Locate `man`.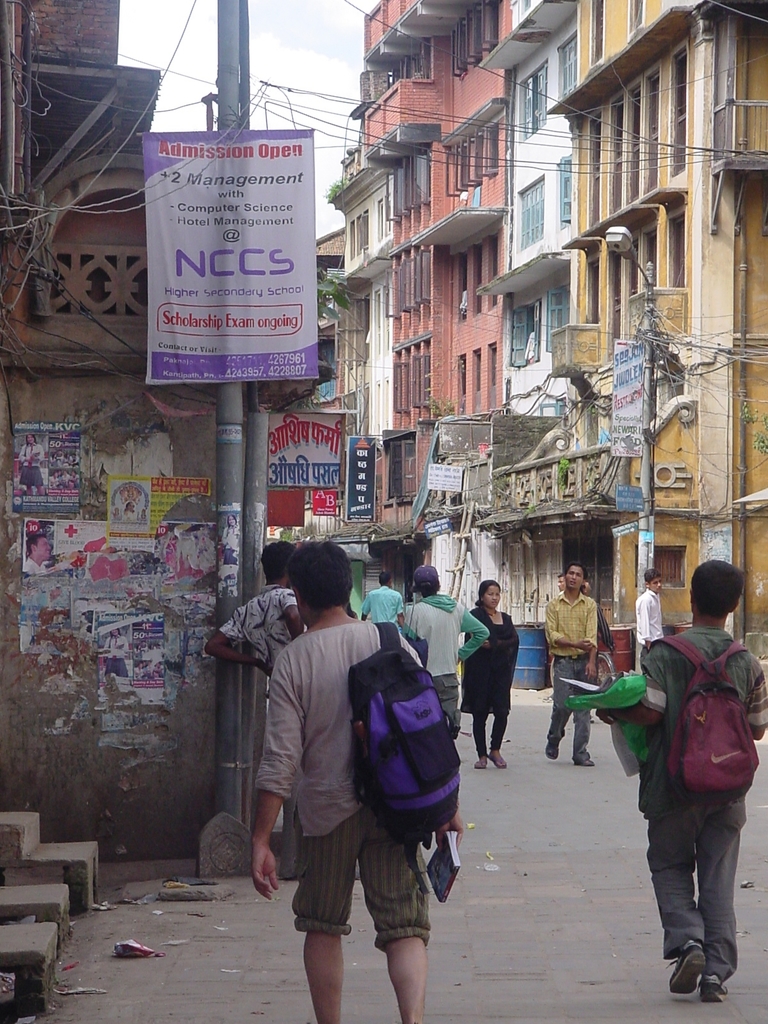
Bounding box: <box>596,560,767,1001</box>.
